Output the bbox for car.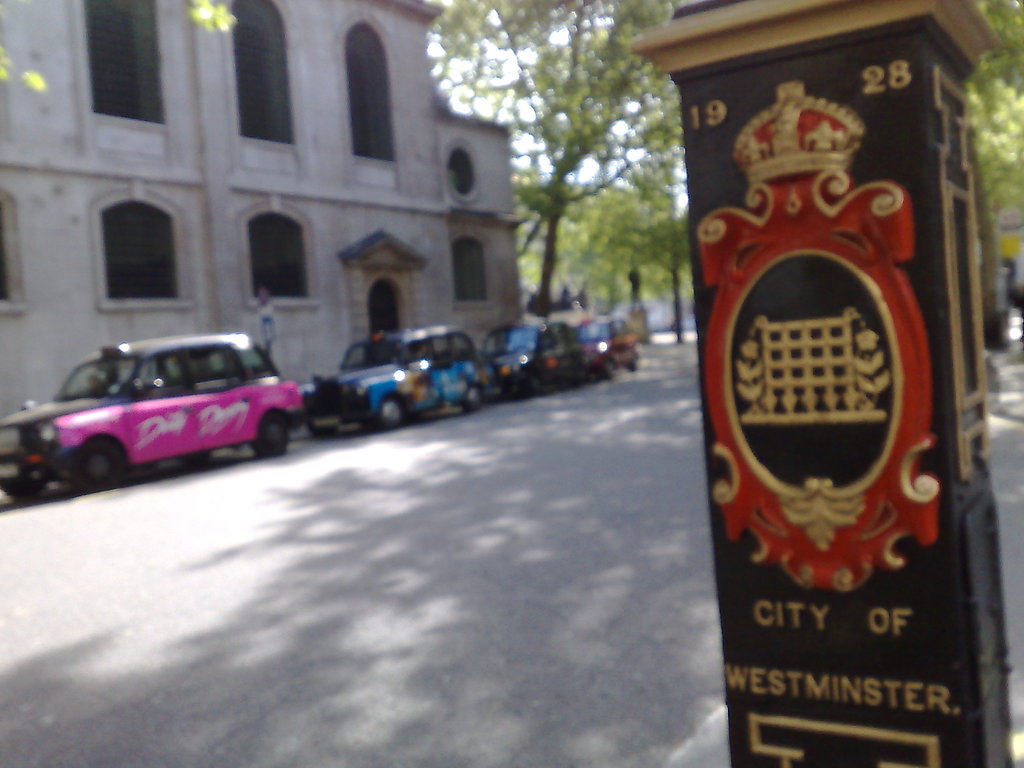
{"left": 0, "top": 331, "right": 305, "bottom": 496}.
